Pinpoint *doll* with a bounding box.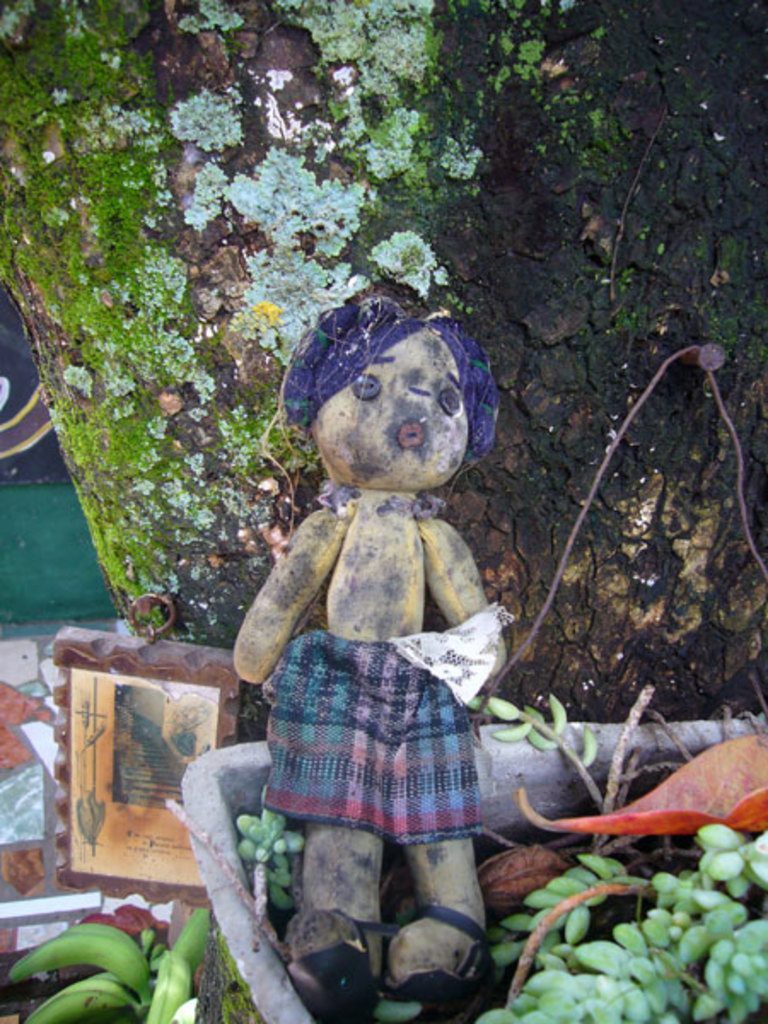
(201,299,553,847).
